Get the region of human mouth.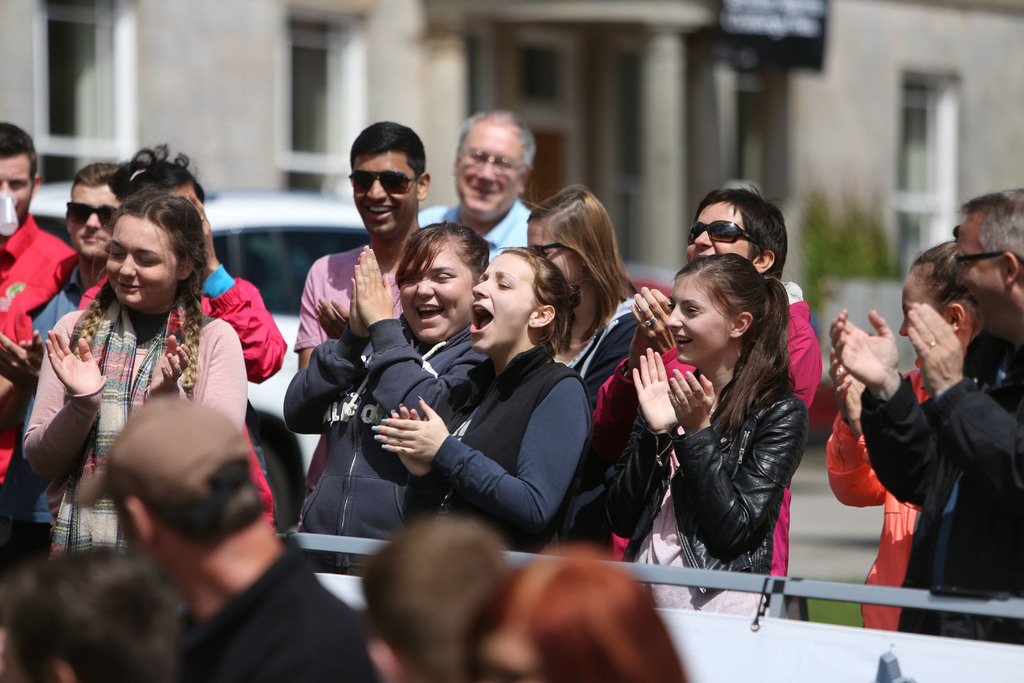
bbox=[673, 331, 692, 350].
